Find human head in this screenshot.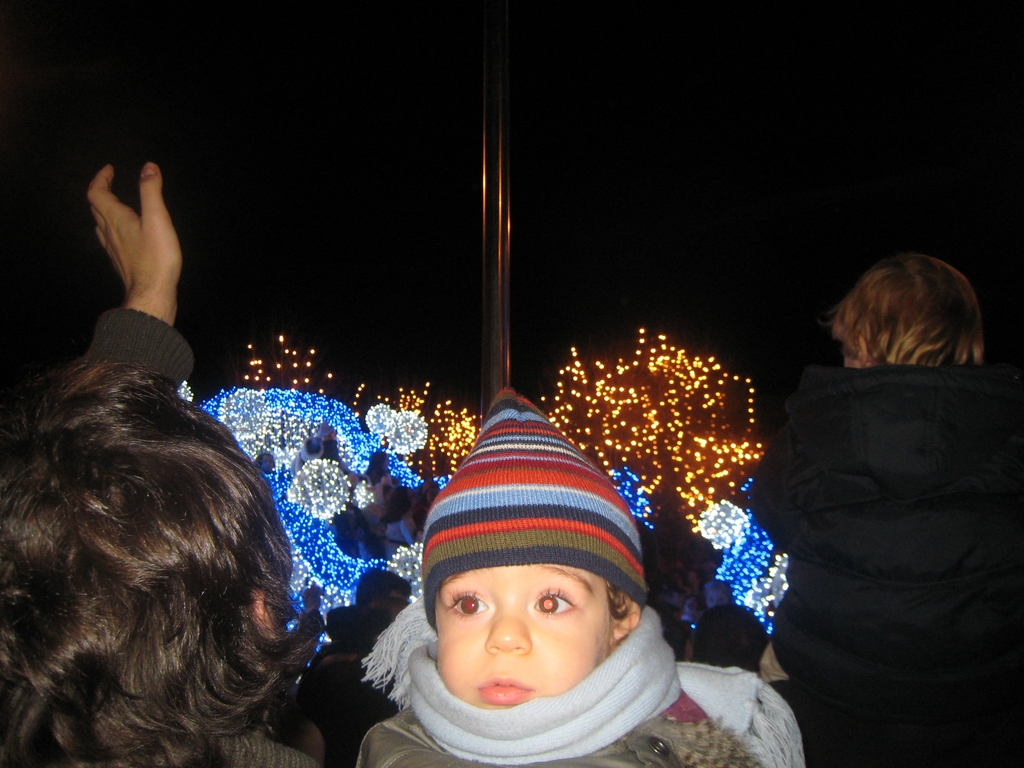
The bounding box for human head is box=[416, 384, 651, 708].
